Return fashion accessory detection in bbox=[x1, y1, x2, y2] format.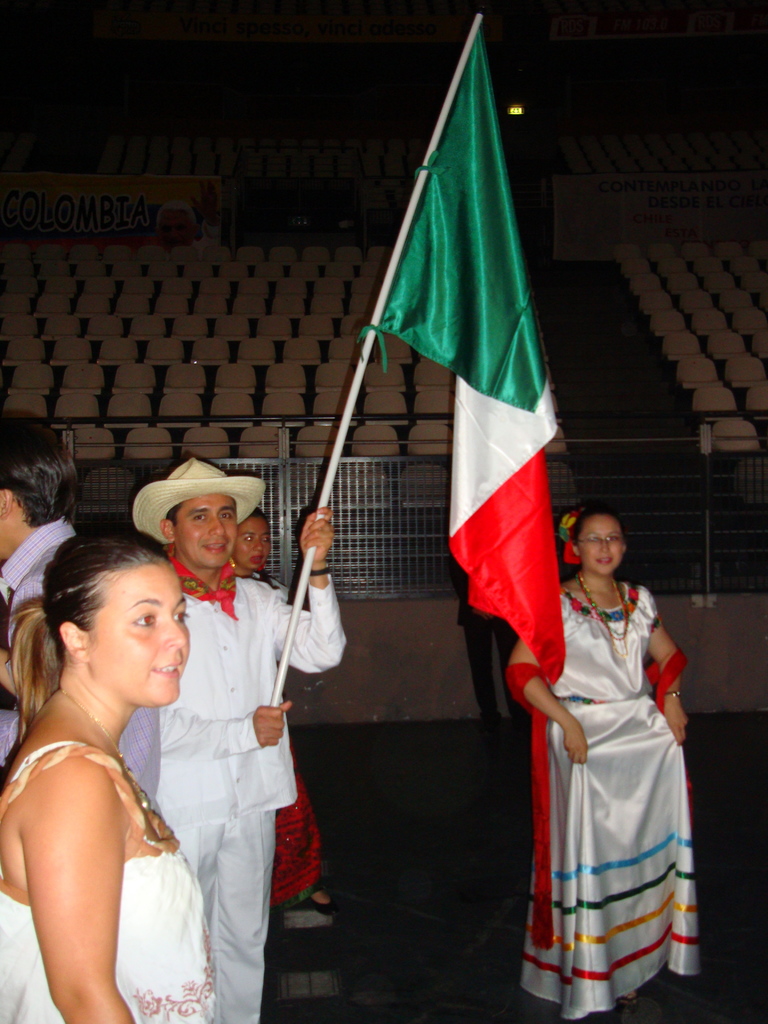
bbox=[52, 676, 177, 846].
